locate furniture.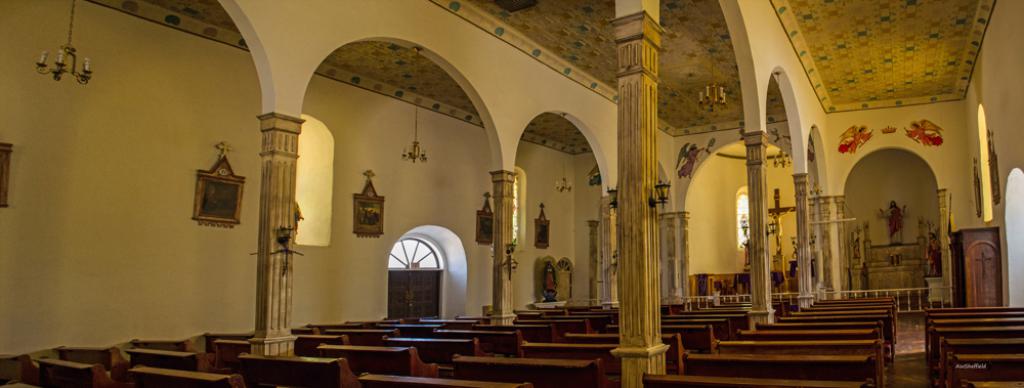
Bounding box: bbox(948, 228, 1000, 308).
